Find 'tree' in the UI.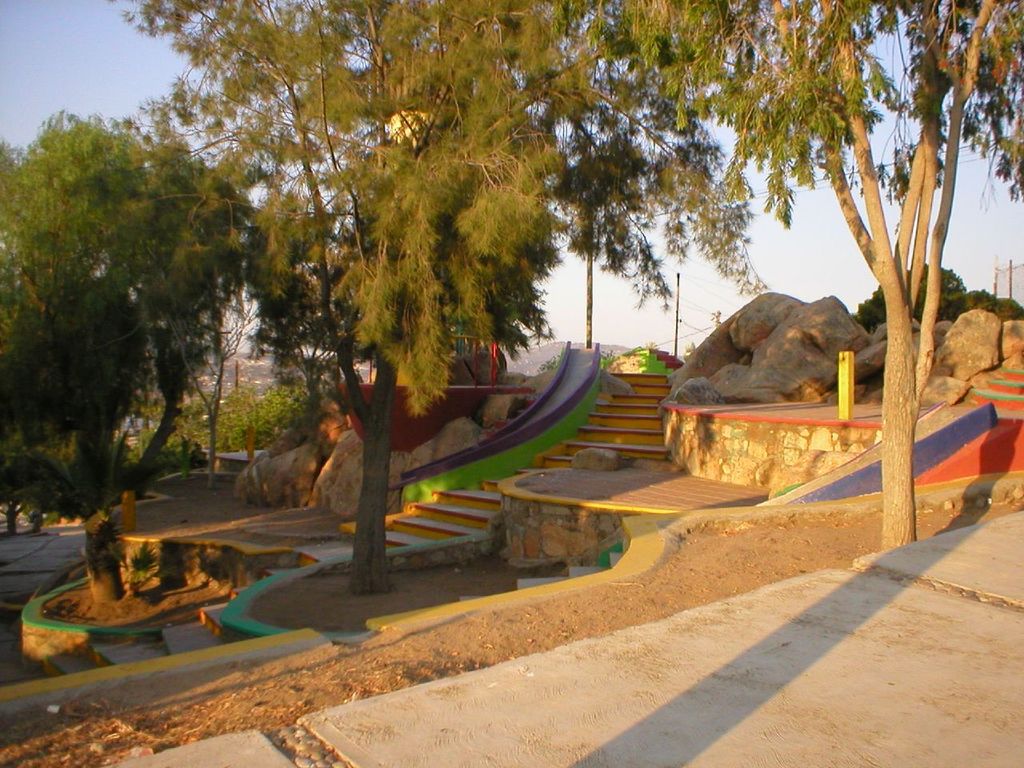
UI element at <box>139,132,254,487</box>.
